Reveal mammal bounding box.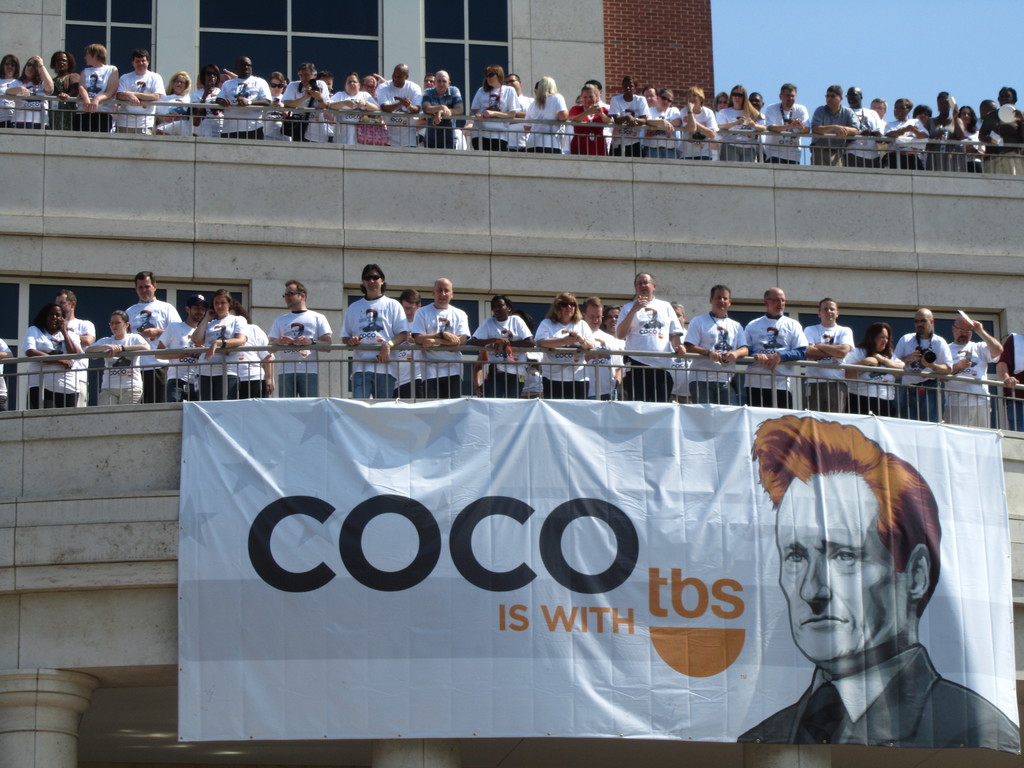
Revealed: [x1=582, y1=296, x2=611, y2=400].
